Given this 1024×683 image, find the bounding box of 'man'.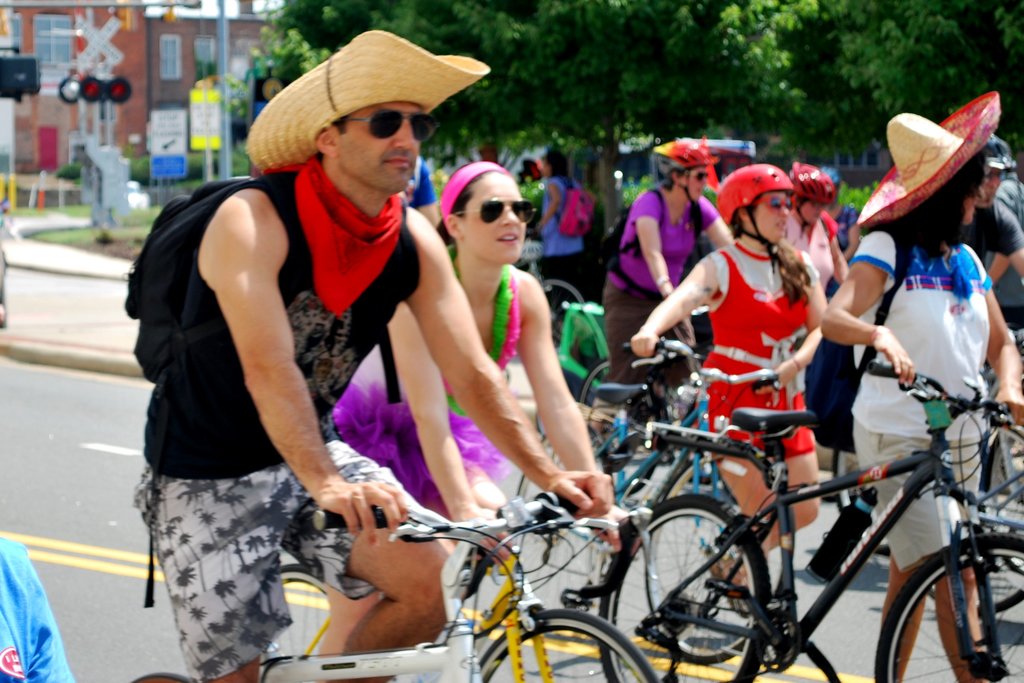
select_region(960, 140, 1014, 328).
